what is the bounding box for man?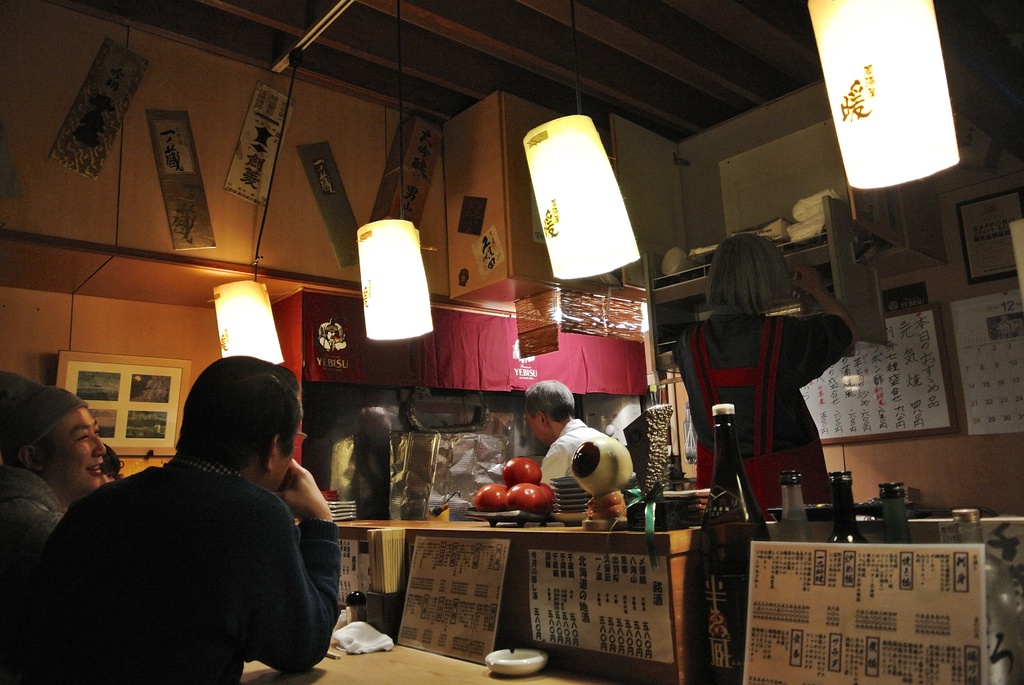
box(39, 354, 359, 674).
